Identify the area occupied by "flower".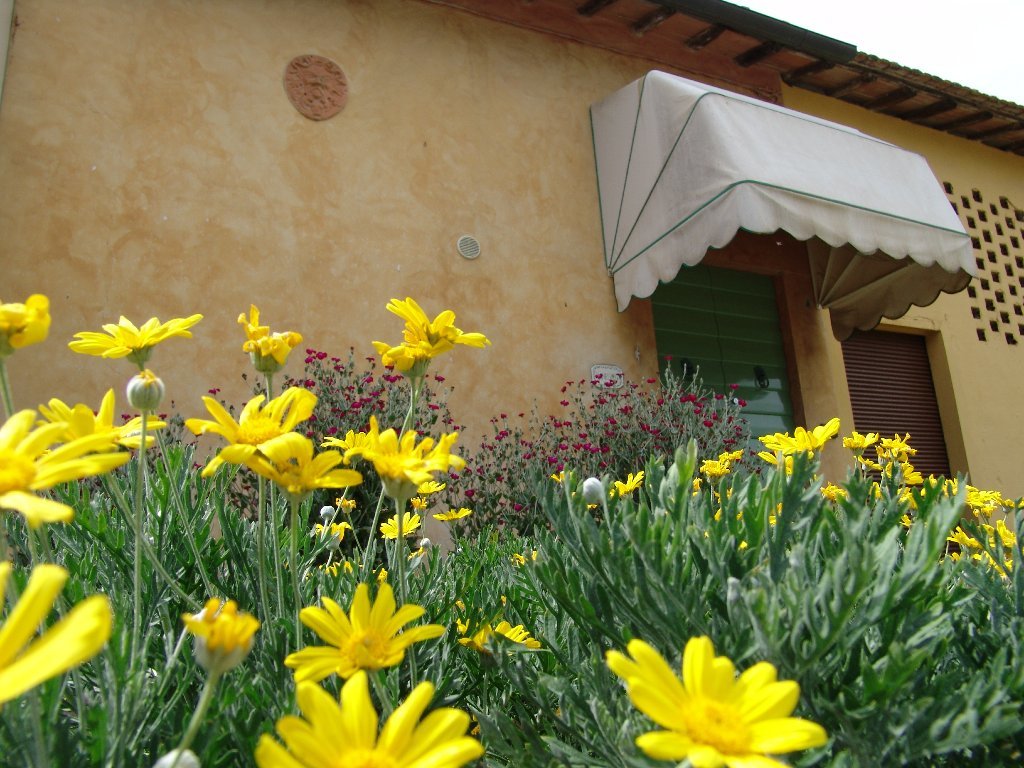
Area: locate(854, 454, 878, 470).
